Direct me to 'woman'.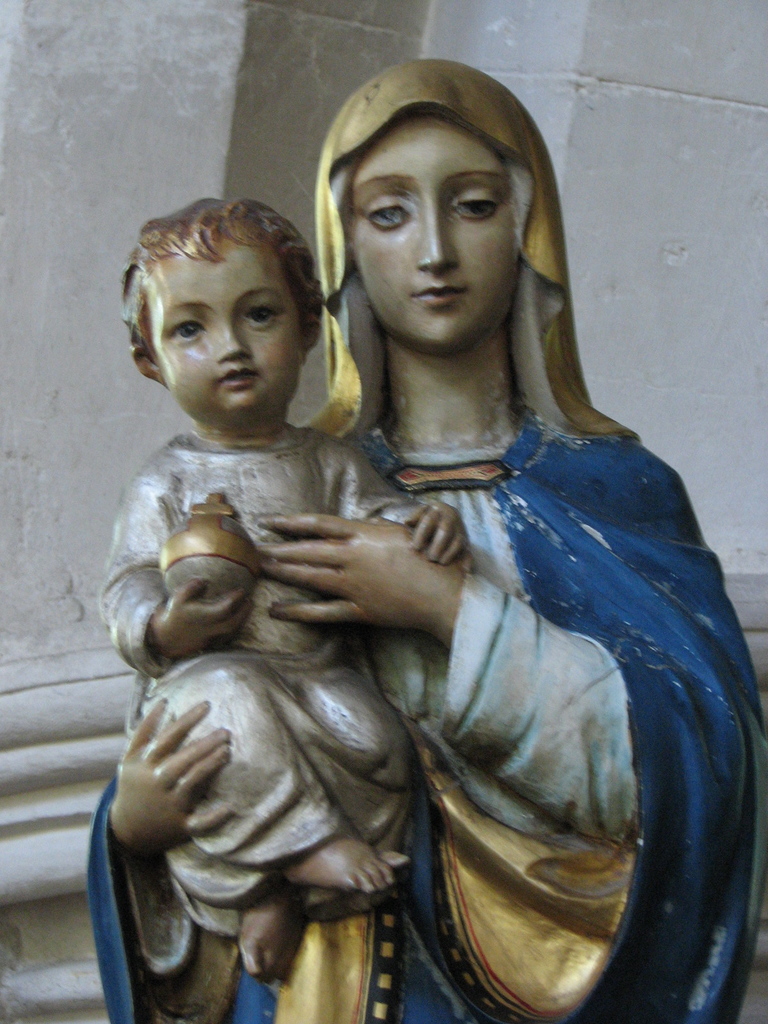
Direction: x1=66, y1=108, x2=733, y2=1013.
